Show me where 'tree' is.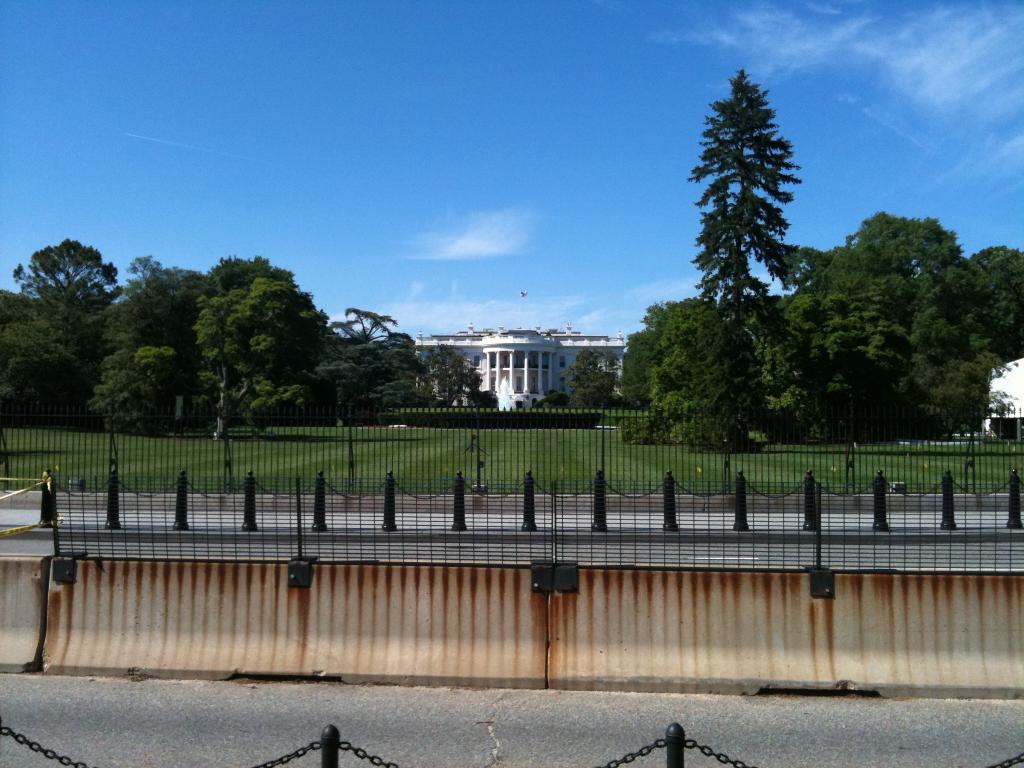
'tree' is at <box>320,340,404,450</box>.
